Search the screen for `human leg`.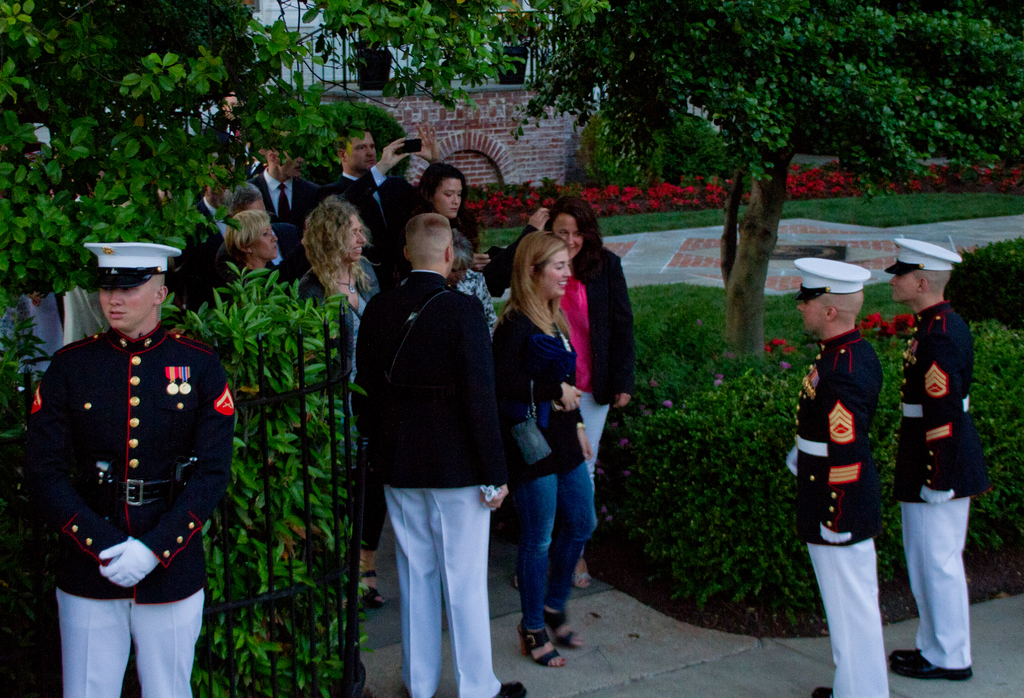
Found at locate(515, 469, 552, 659).
